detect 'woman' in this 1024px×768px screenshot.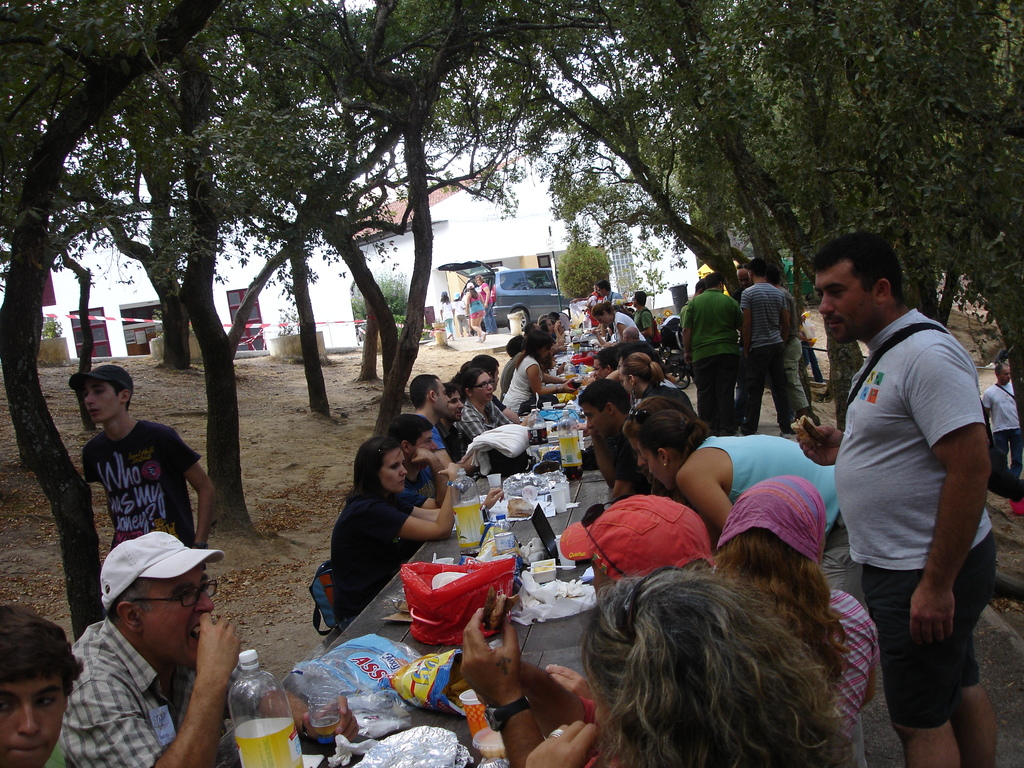
Detection: bbox=[703, 474, 882, 767].
